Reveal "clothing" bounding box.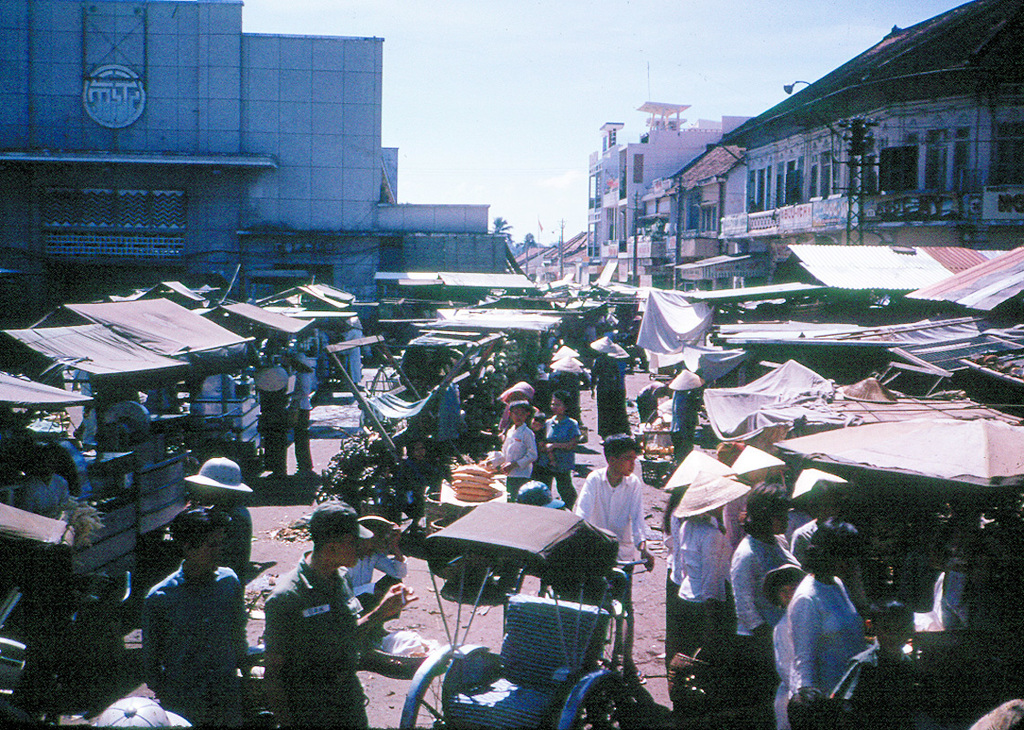
Revealed: [592,356,627,436].
